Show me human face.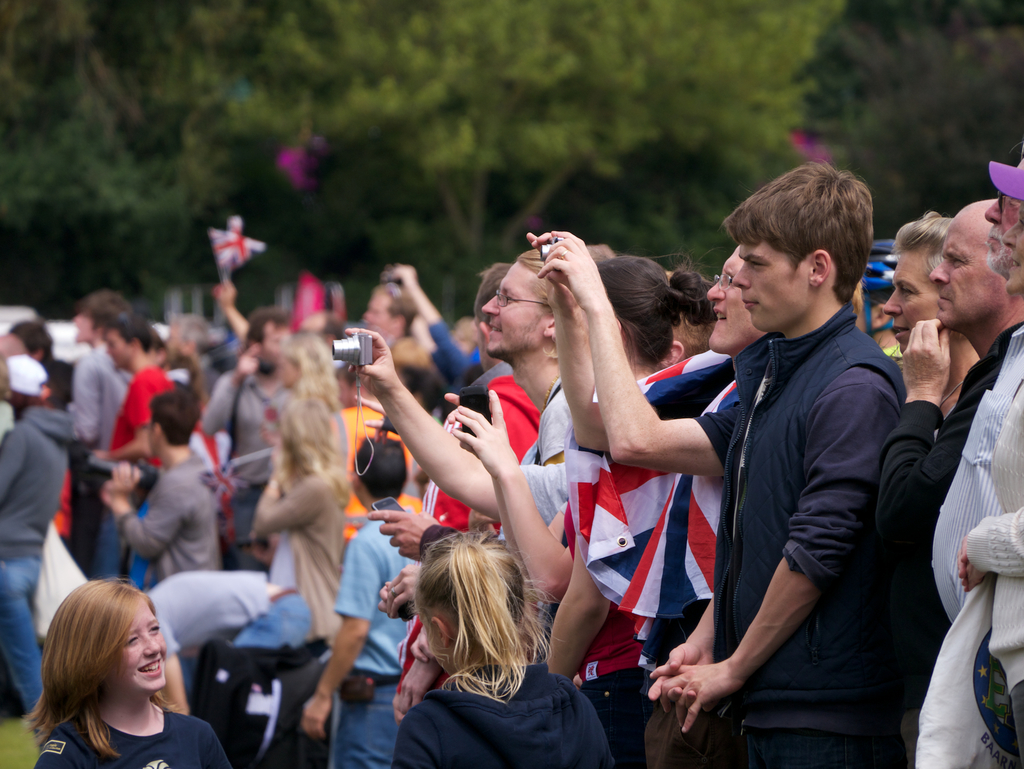
human face is here: {"x1": 929, "y1": 207, "x2": 996, "y2": 328}.
